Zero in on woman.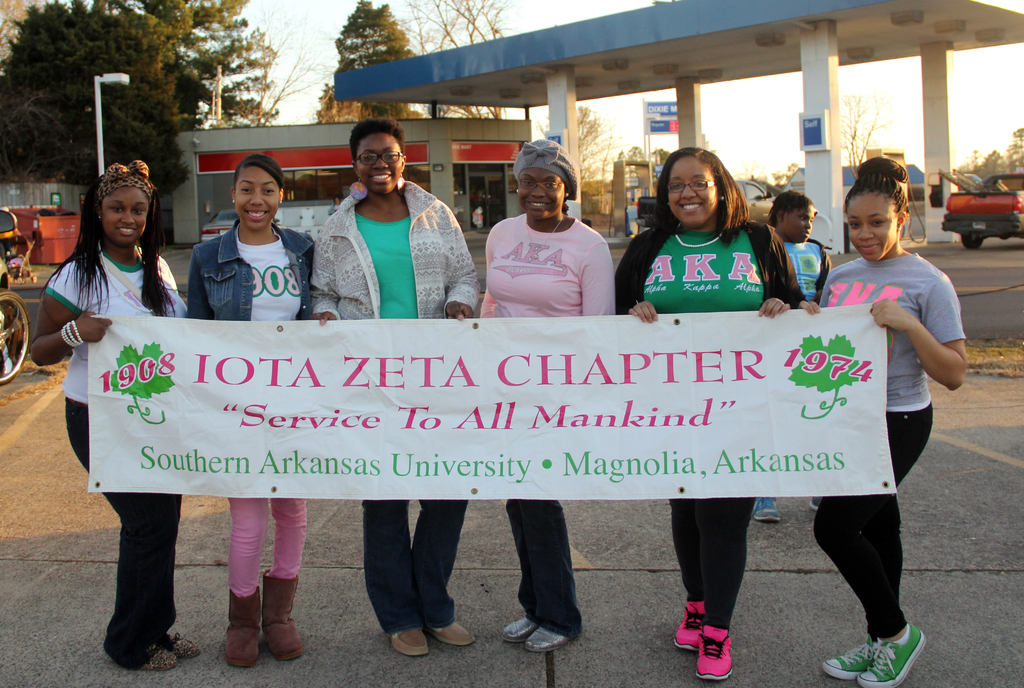
Zeroed in: {"left": 761, "top": 191, "right": 840, "bottom": 526}.
